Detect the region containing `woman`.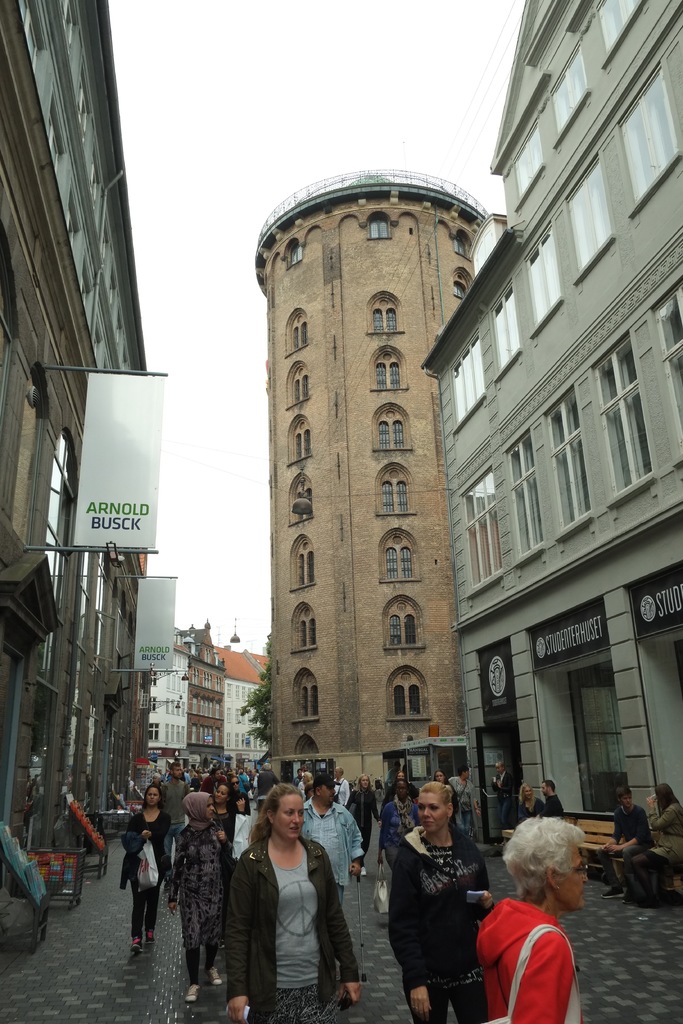
384,776,491,1023.
